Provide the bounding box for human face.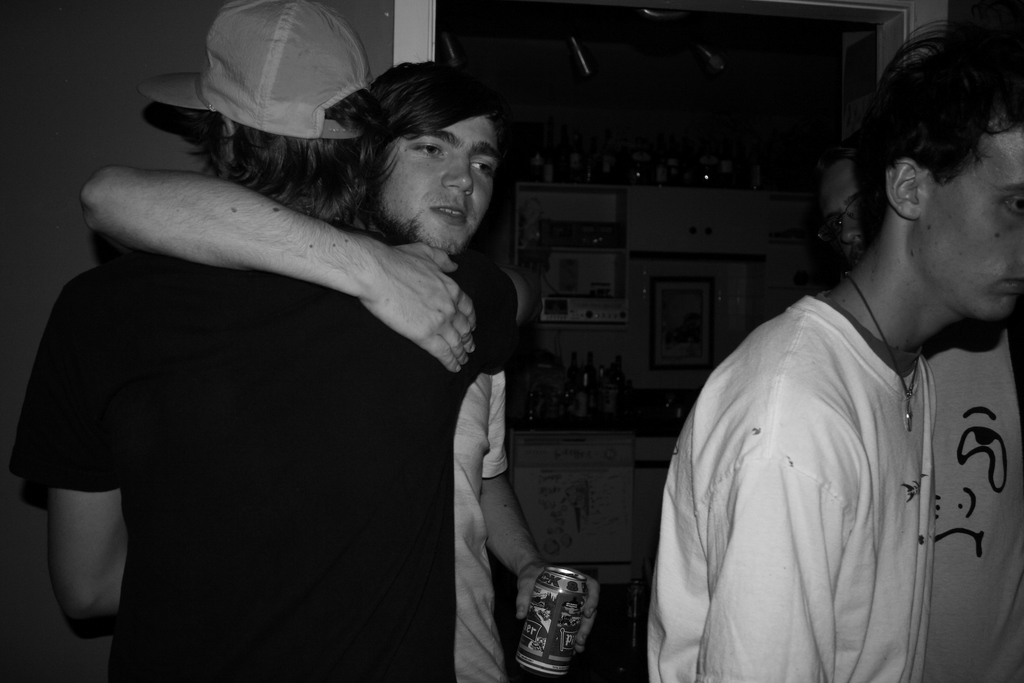
<region>921, 123, 1023, 322</region>.
